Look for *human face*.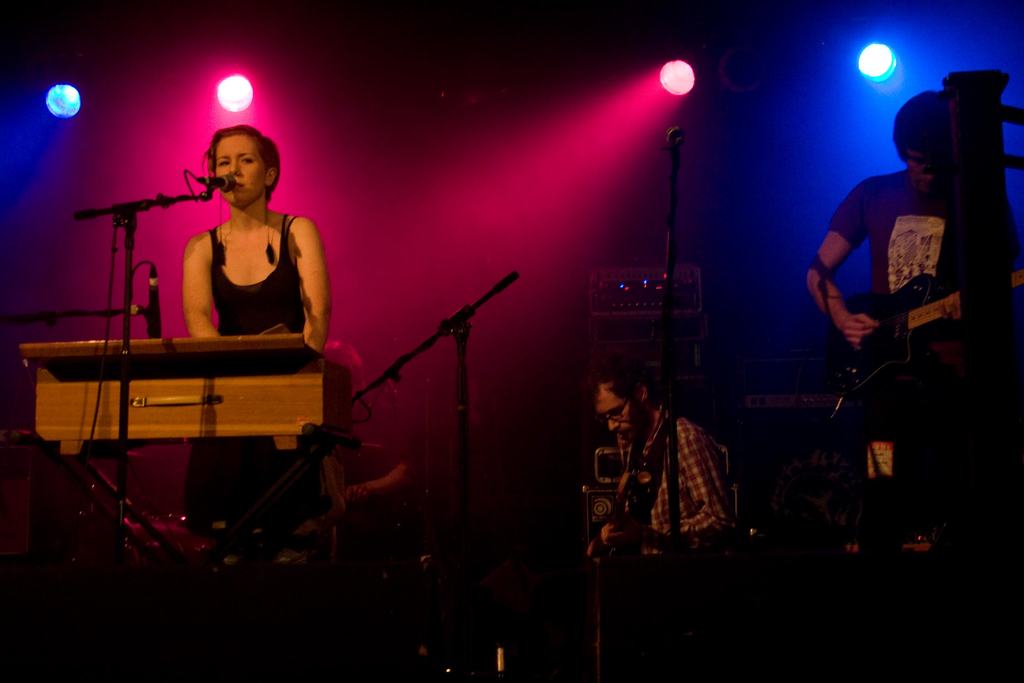
Found: box=[188, 111, 275, 195].
